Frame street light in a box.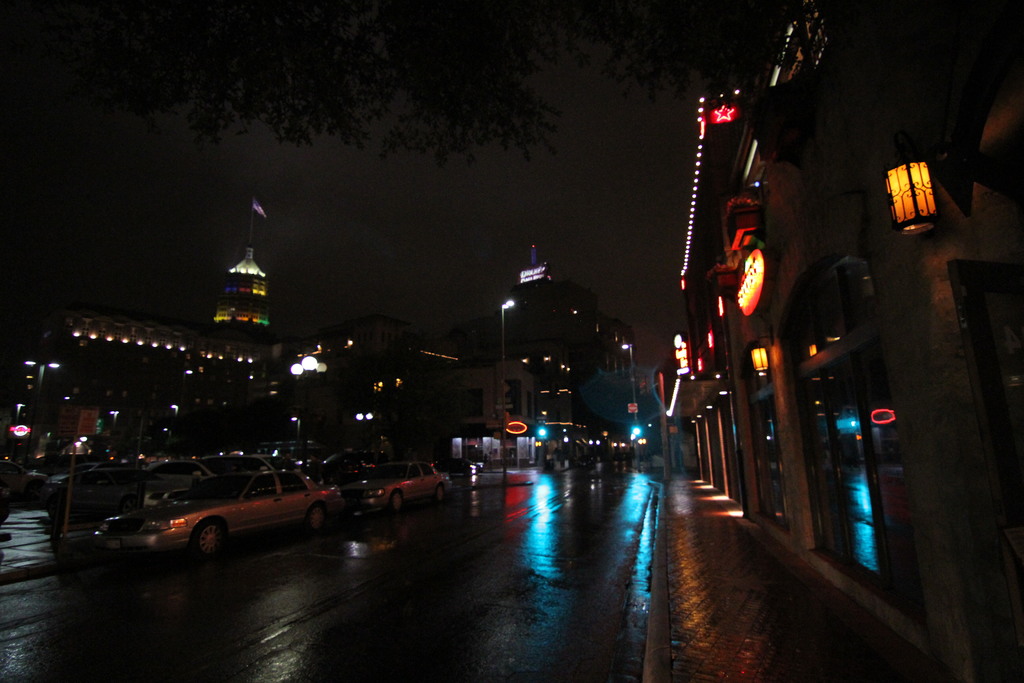
left=17, top=358, right=62, bottom=445.
